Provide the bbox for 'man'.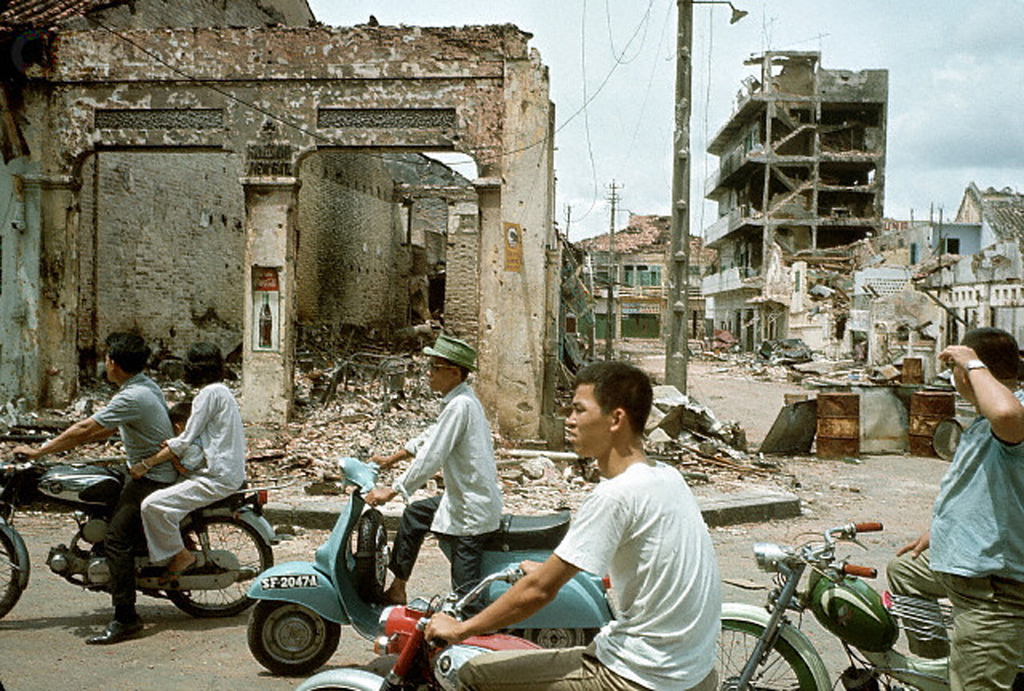
363,337,503,641.
